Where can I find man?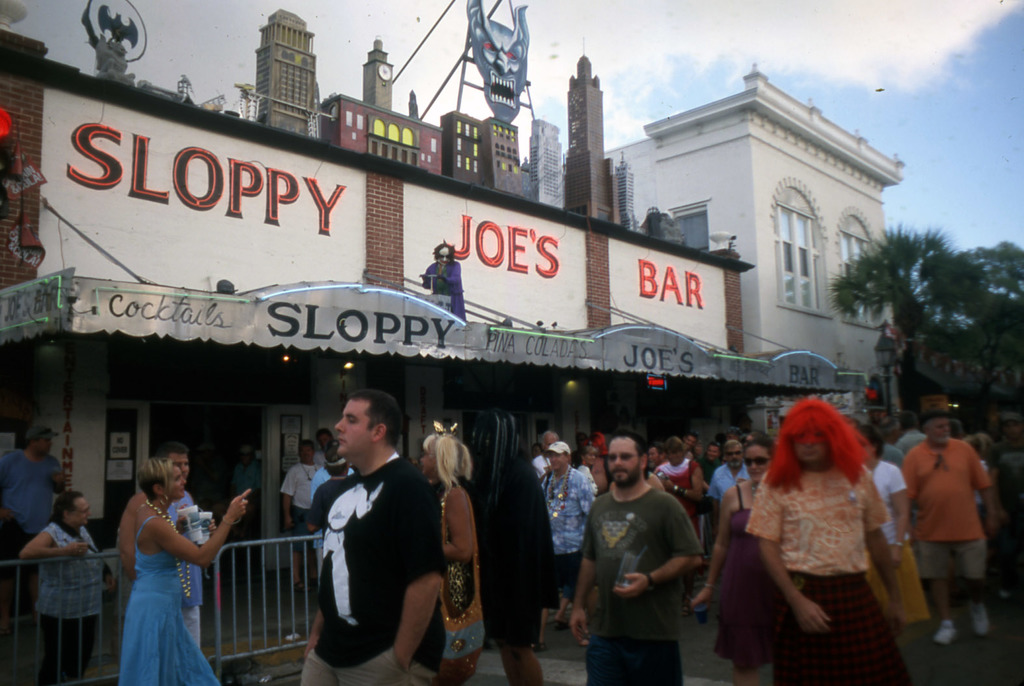
You can find it at (left=884, top=419, right=907, bottom=464).
